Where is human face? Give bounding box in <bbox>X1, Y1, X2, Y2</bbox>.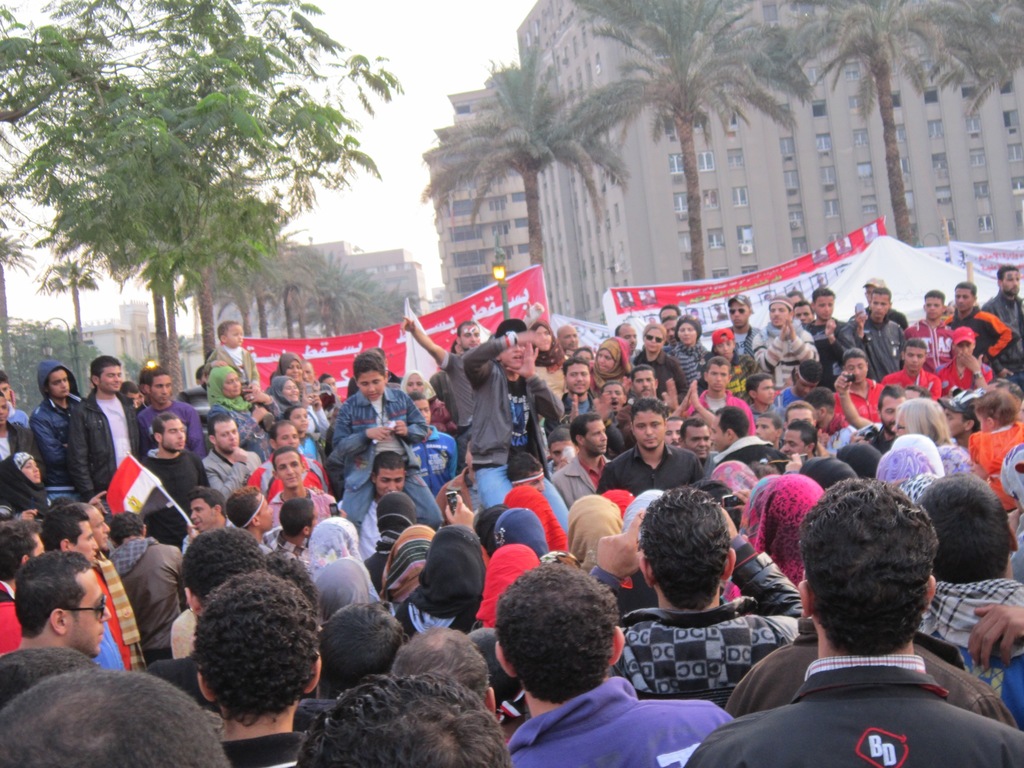
<bbox>815, 295, 833, 319</bbox>.
